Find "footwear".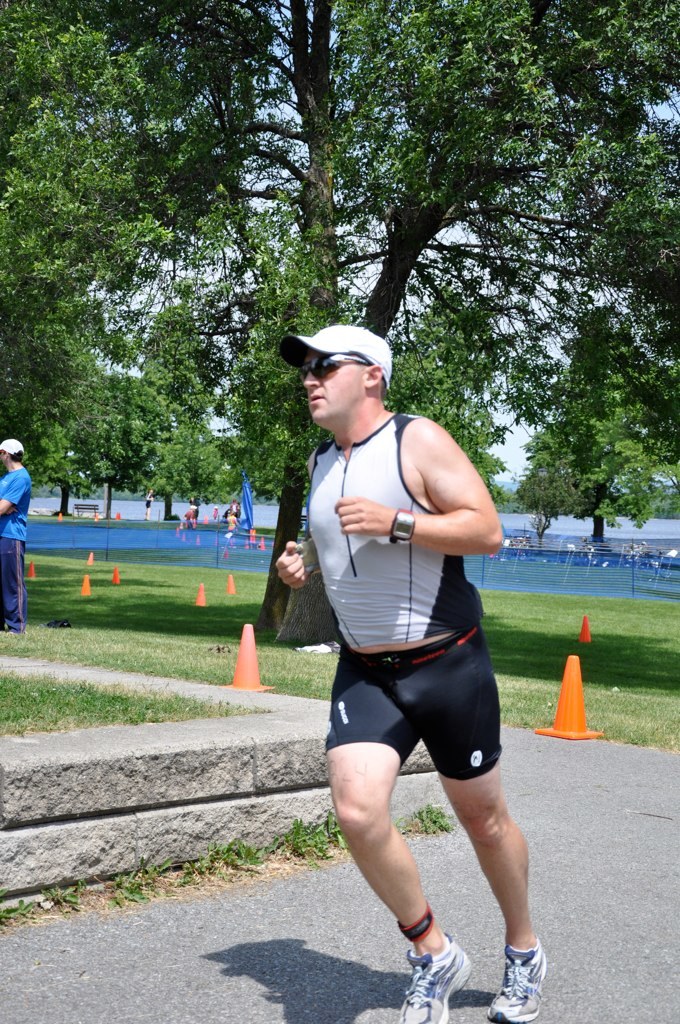
(399,934,471,1023).
